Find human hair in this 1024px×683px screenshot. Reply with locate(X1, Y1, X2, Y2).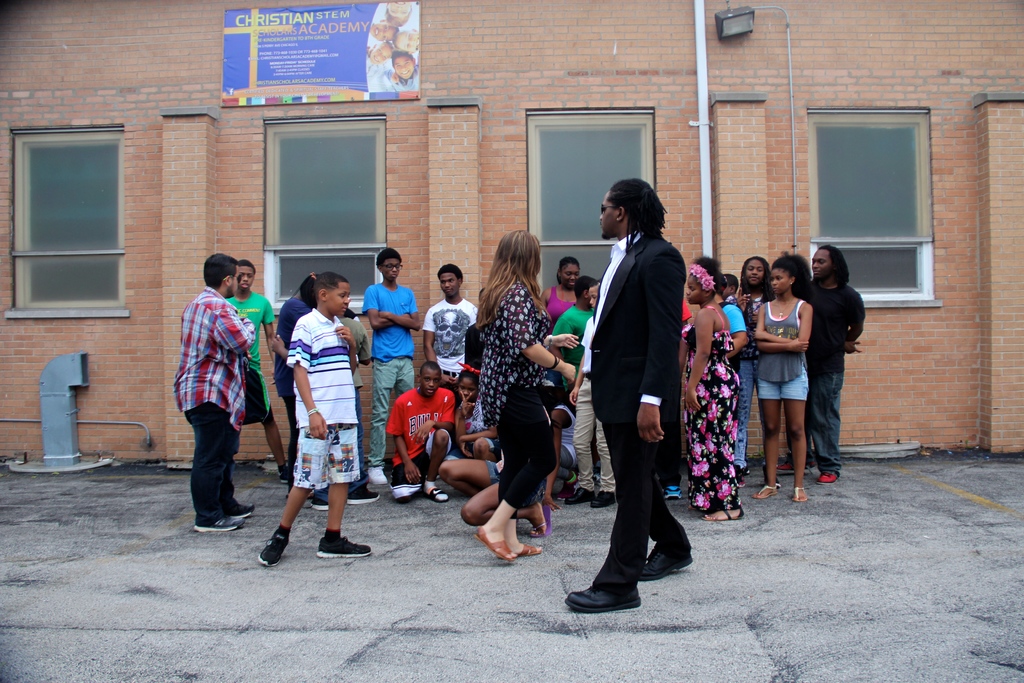
locate(461, 366, 477, 384).
